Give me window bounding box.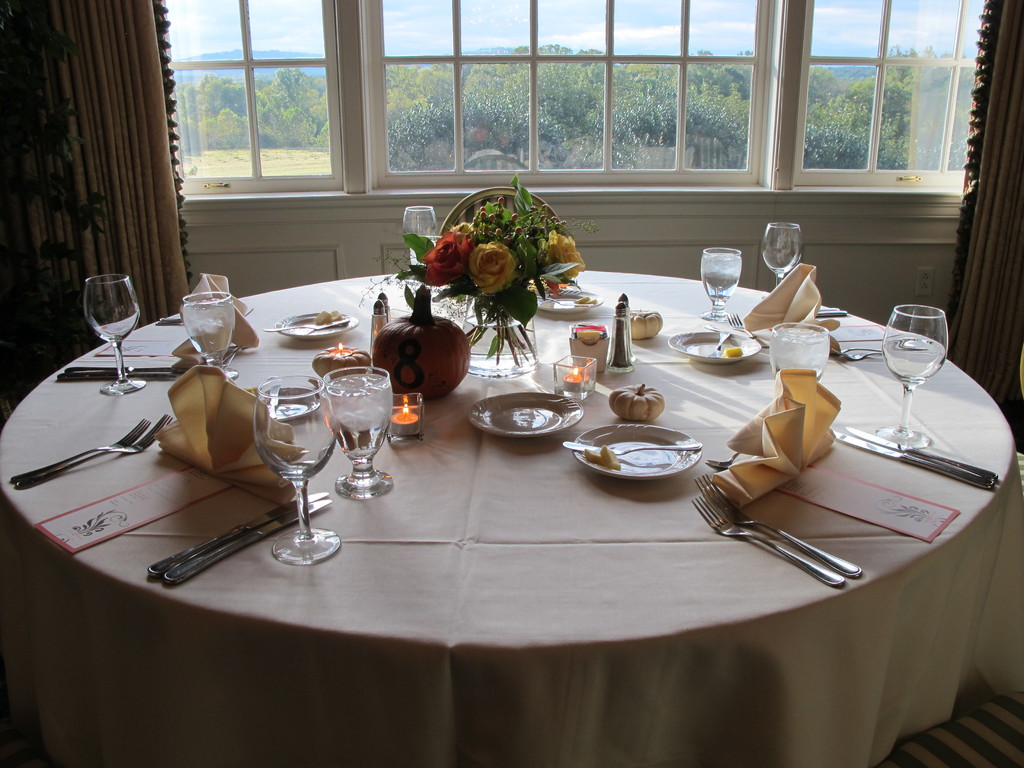
(x1=172, y1=29, x2=374, y2=214).
